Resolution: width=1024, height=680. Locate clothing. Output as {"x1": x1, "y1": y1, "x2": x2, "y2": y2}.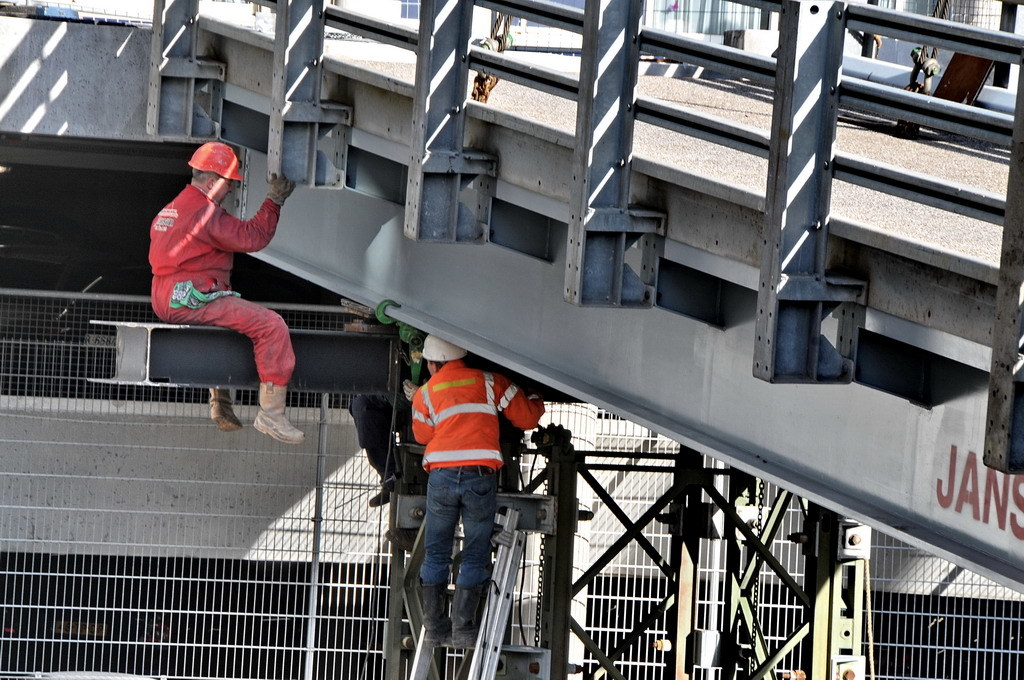
{"x1": 422, "y1": 461, "x2": 491, "y2": 586}.
